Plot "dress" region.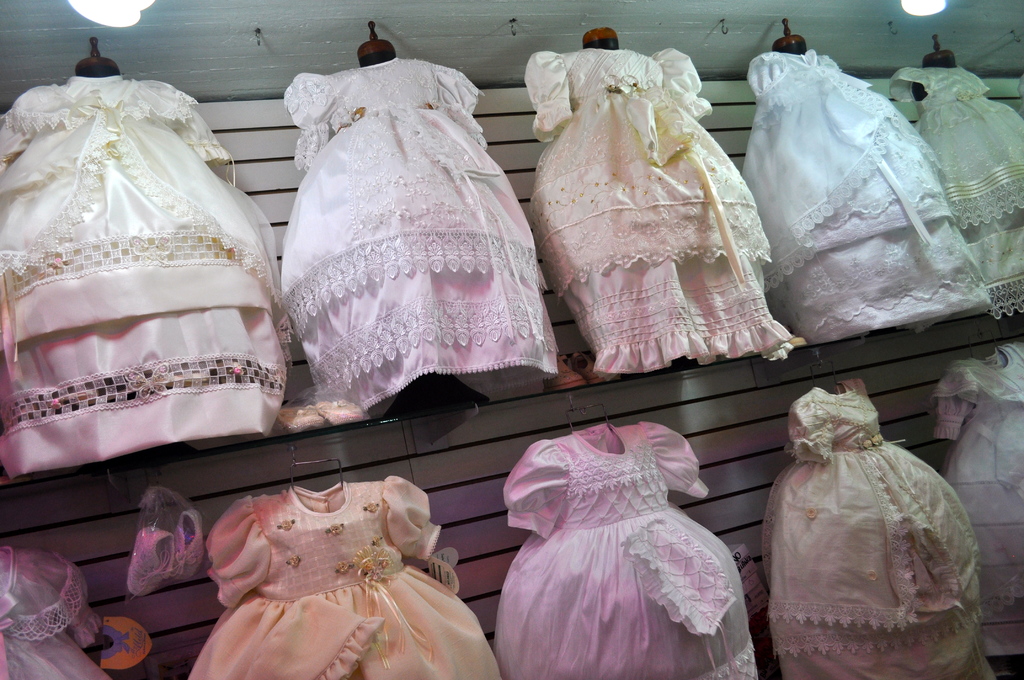
Plotted at l=940, t=338, r=1023, b=660.
